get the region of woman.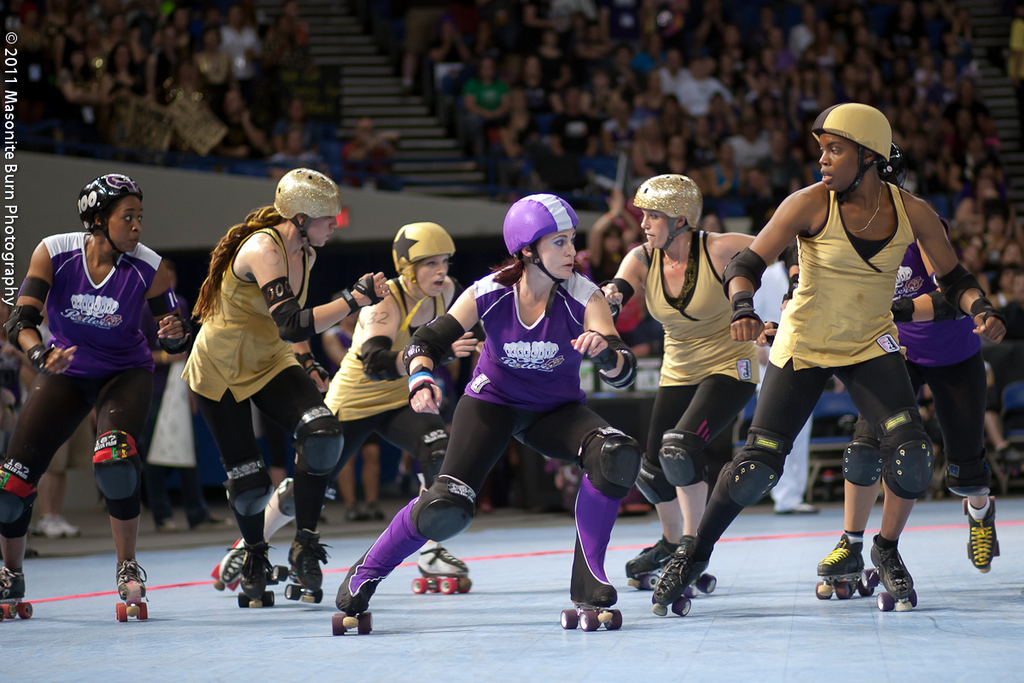
[220, 224, 472, 575].
